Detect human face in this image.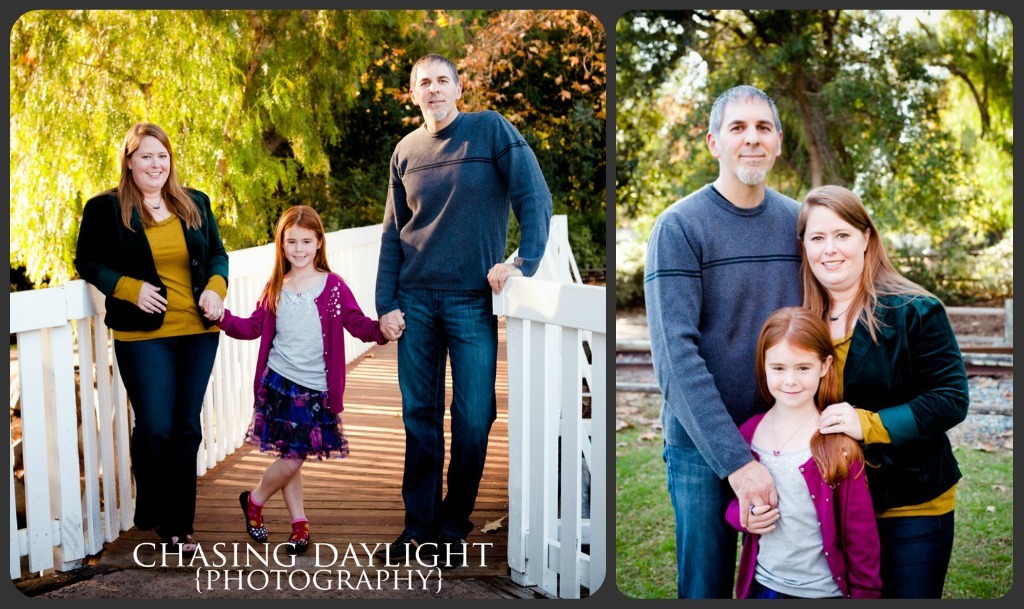
Detection: (left=417, top=59, right=454, bottom=126).
